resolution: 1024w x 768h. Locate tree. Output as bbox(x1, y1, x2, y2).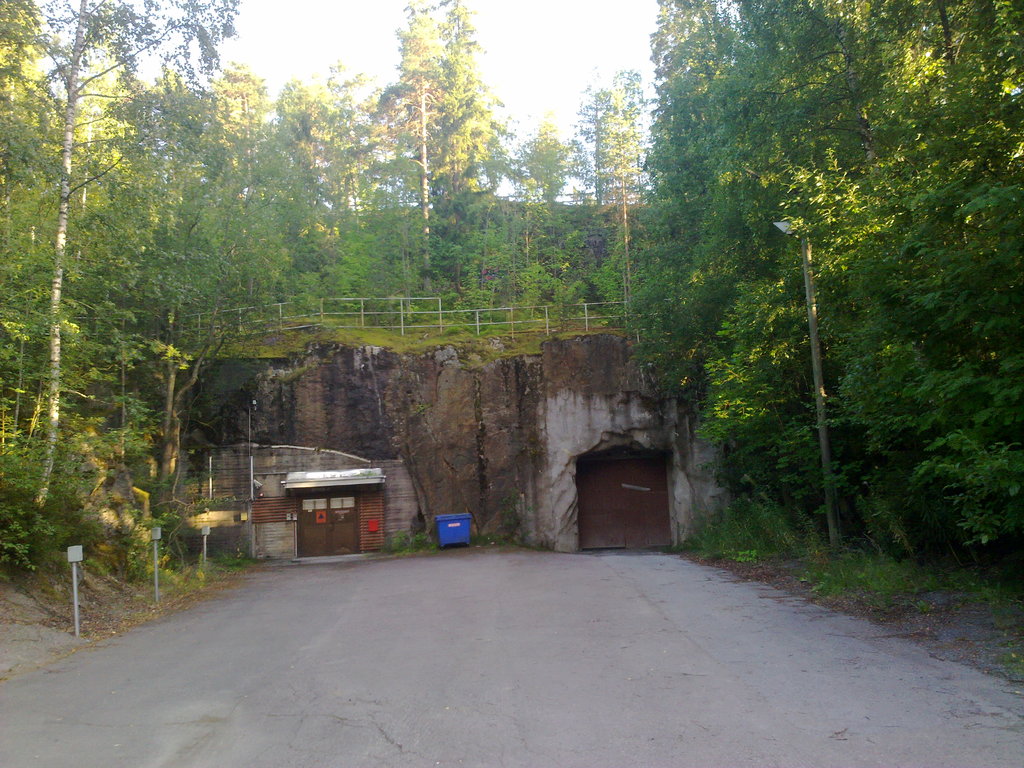
bbox(517, 113, 574, 312).
